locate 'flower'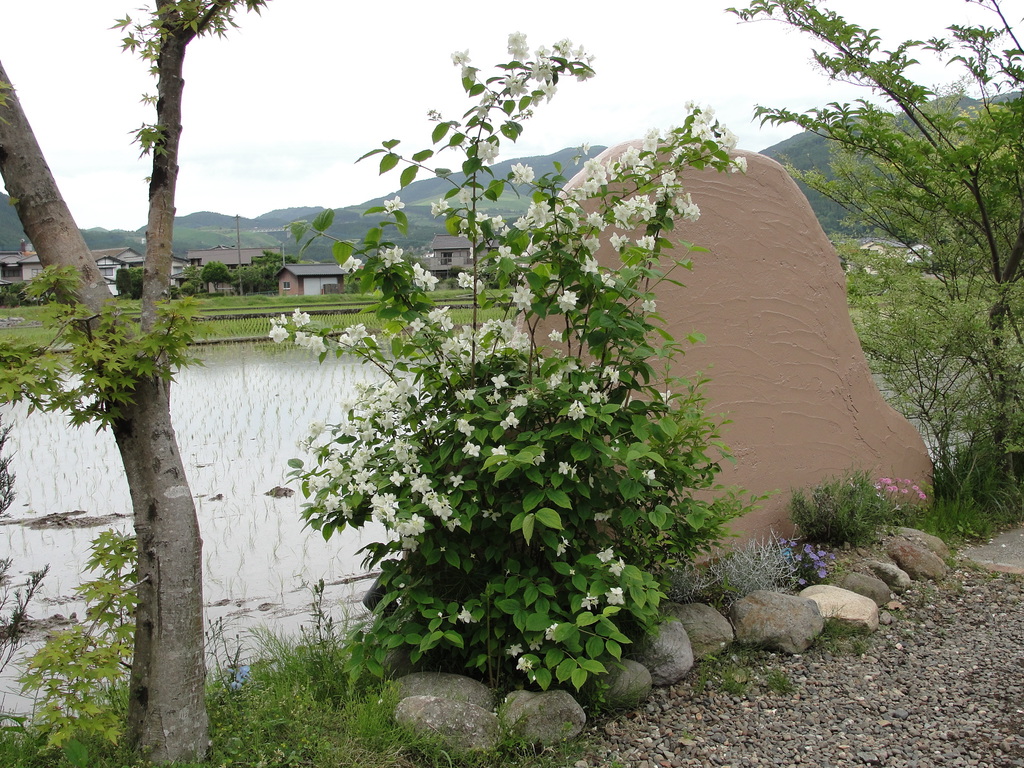
(427,303,447,326)
